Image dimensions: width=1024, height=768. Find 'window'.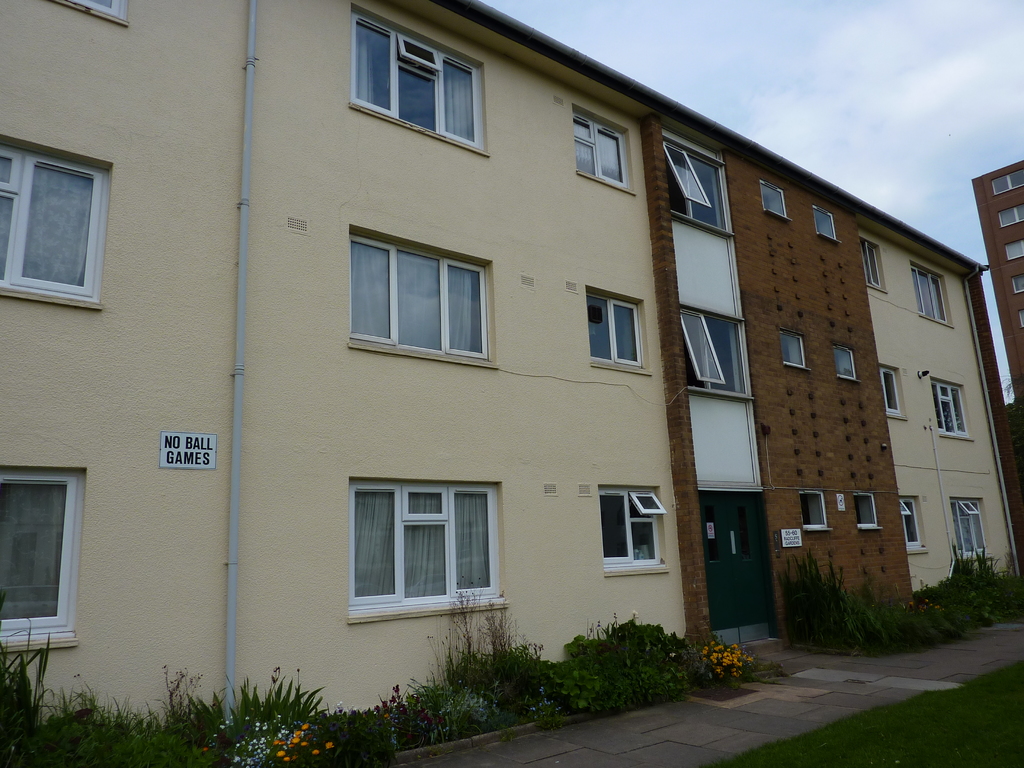
{"x1": 1022, "y1": 310, "x2": 1023, "y2": 326}.
